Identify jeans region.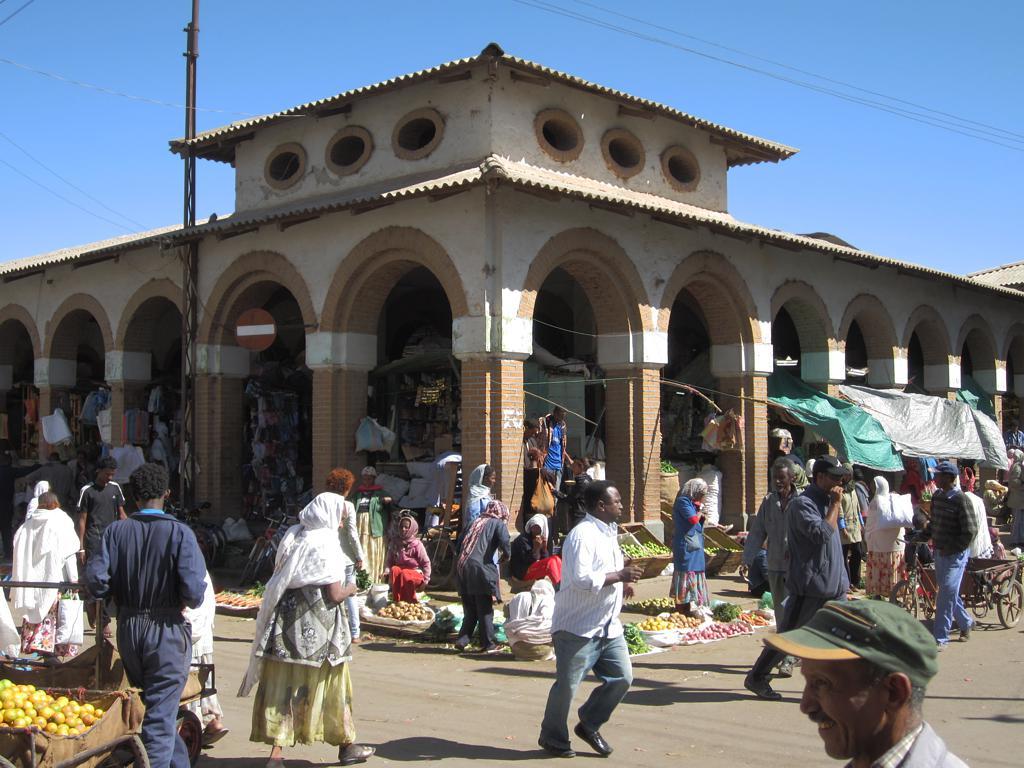
Region: region(934, 547, 976, 640).
